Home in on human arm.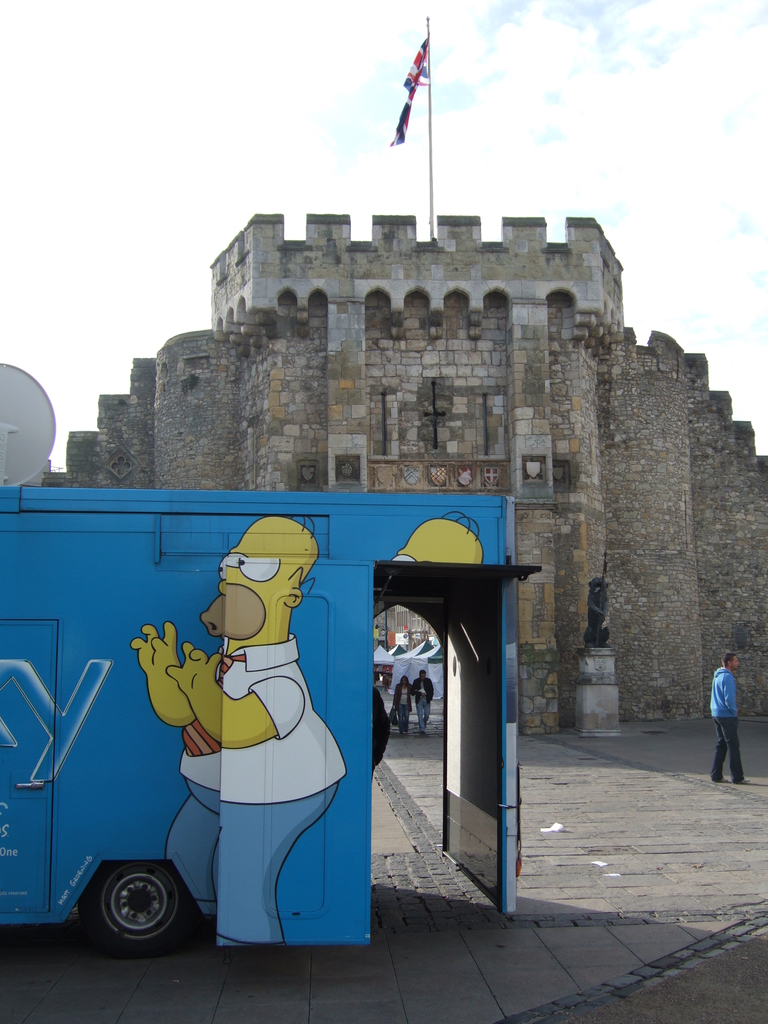
Homed in at [723, 673, 739, 717].
